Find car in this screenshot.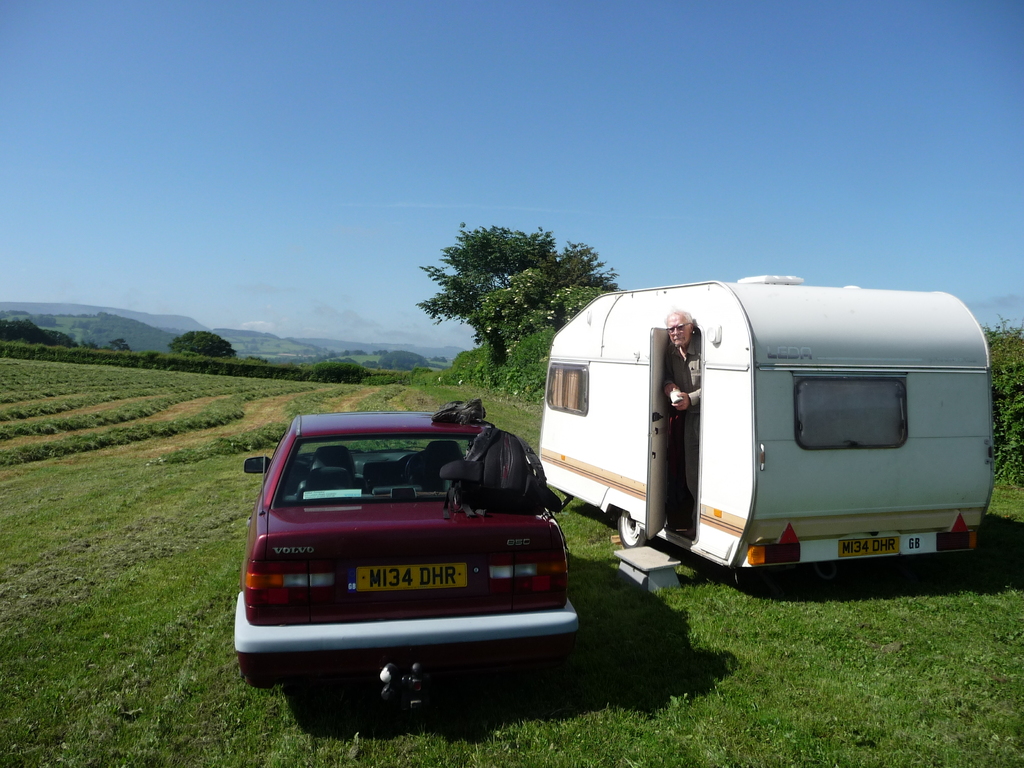
The bounding box for car is (left=230, top=408, right=575, bottom=694).
